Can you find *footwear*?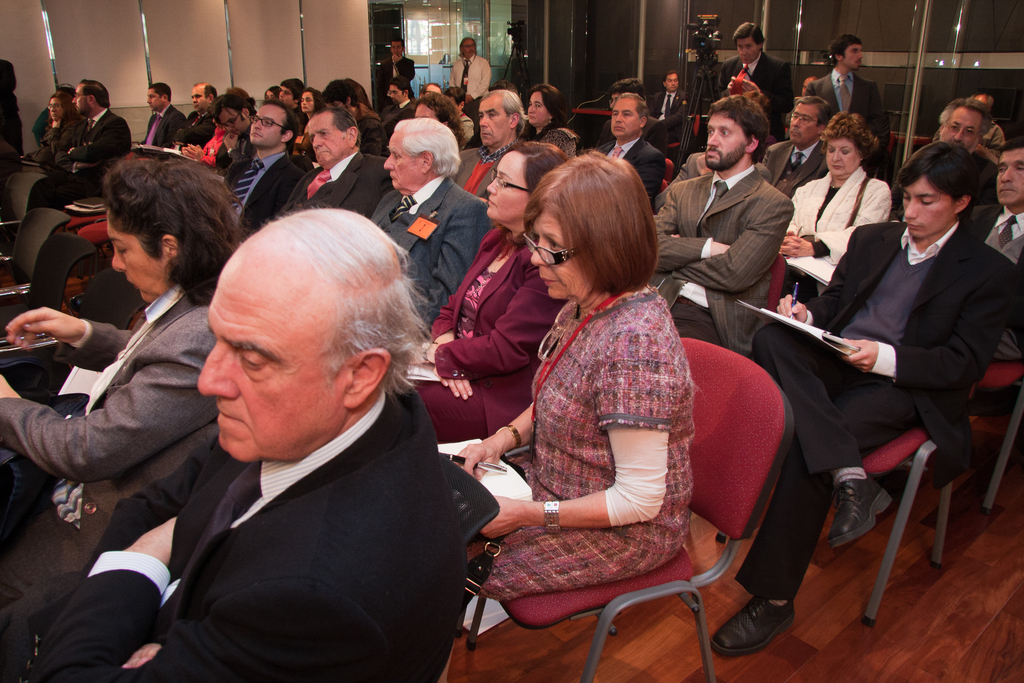
Yes, bounding box: box(824, 473, 906, 551).
